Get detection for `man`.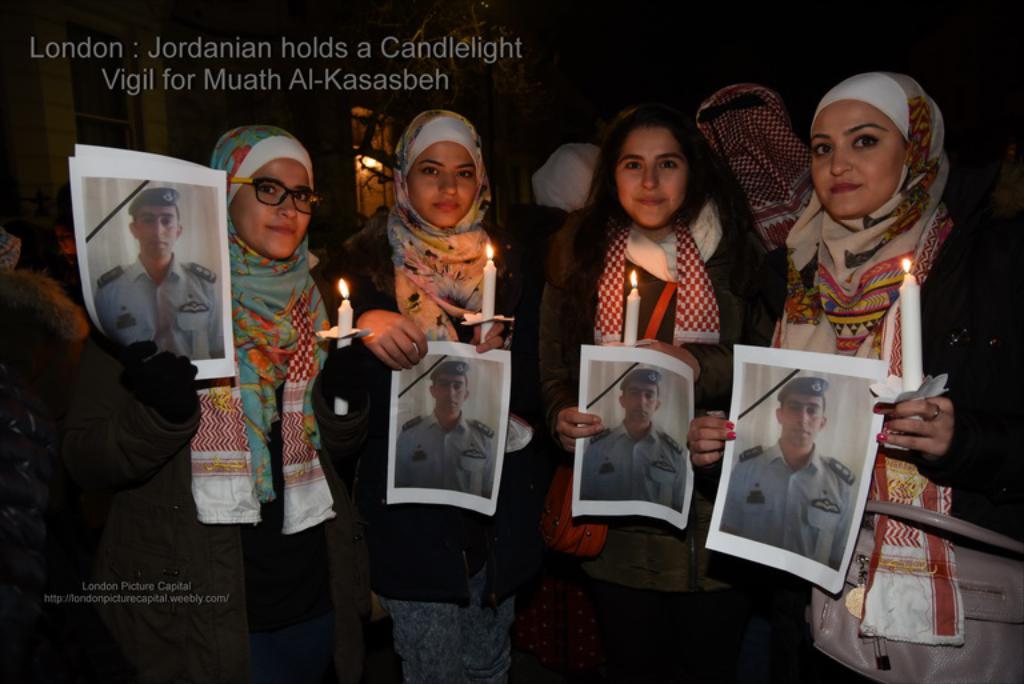
Detection: 92:189:223:357.
